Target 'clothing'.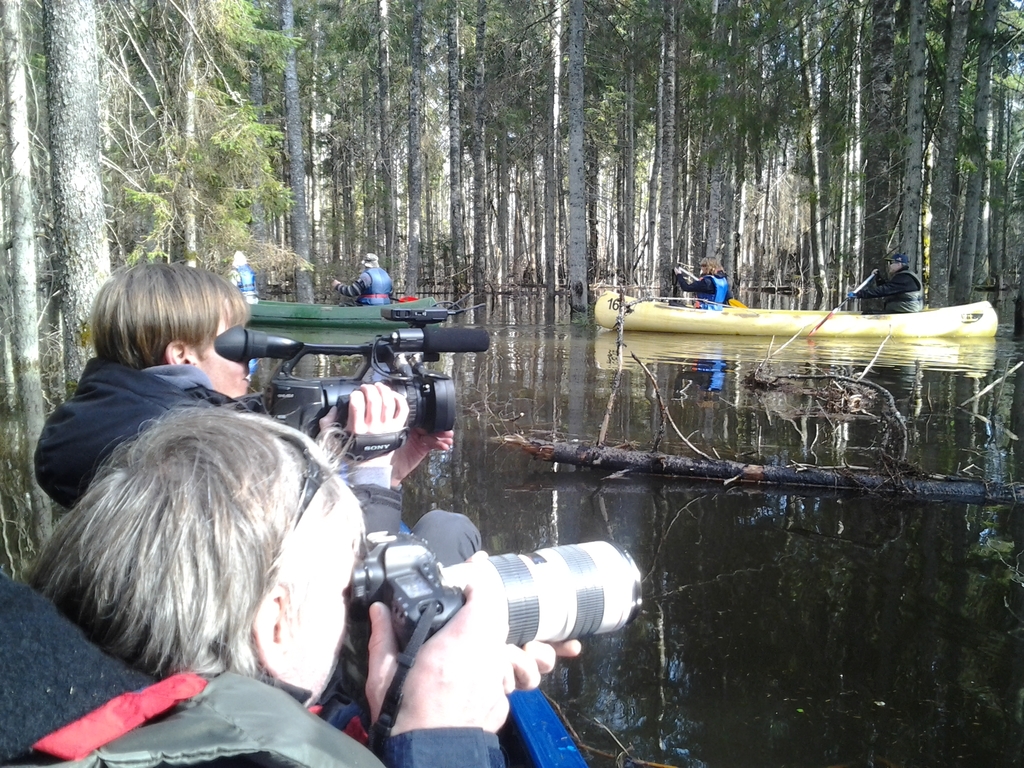
Target region: locate(335, 252, 394, 309).
